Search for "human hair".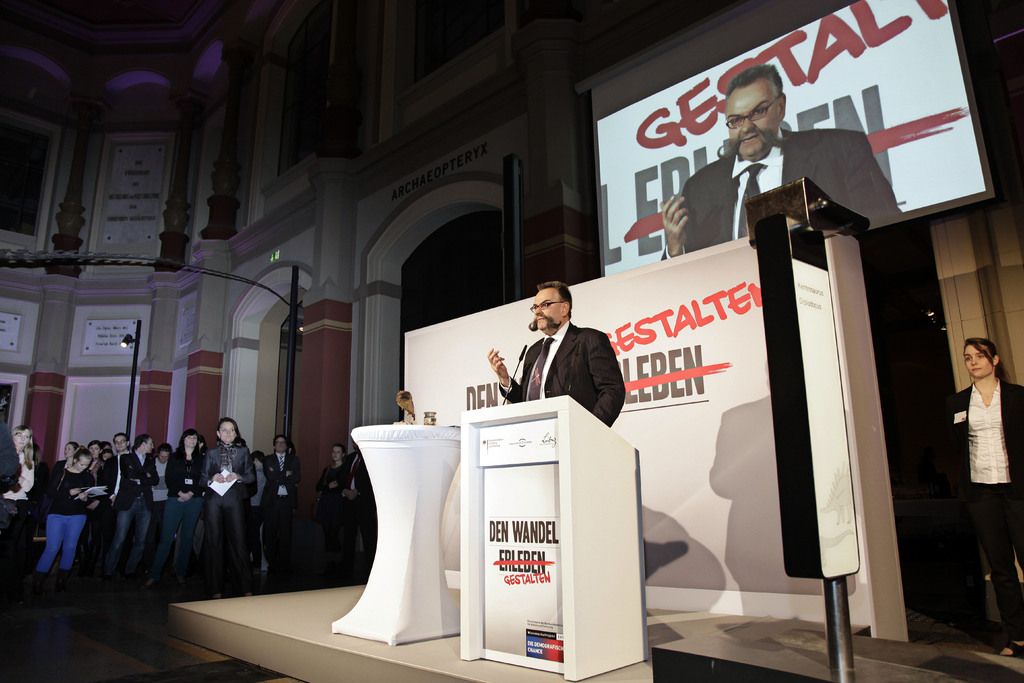
Found at box(72, 442, 79, 446).
